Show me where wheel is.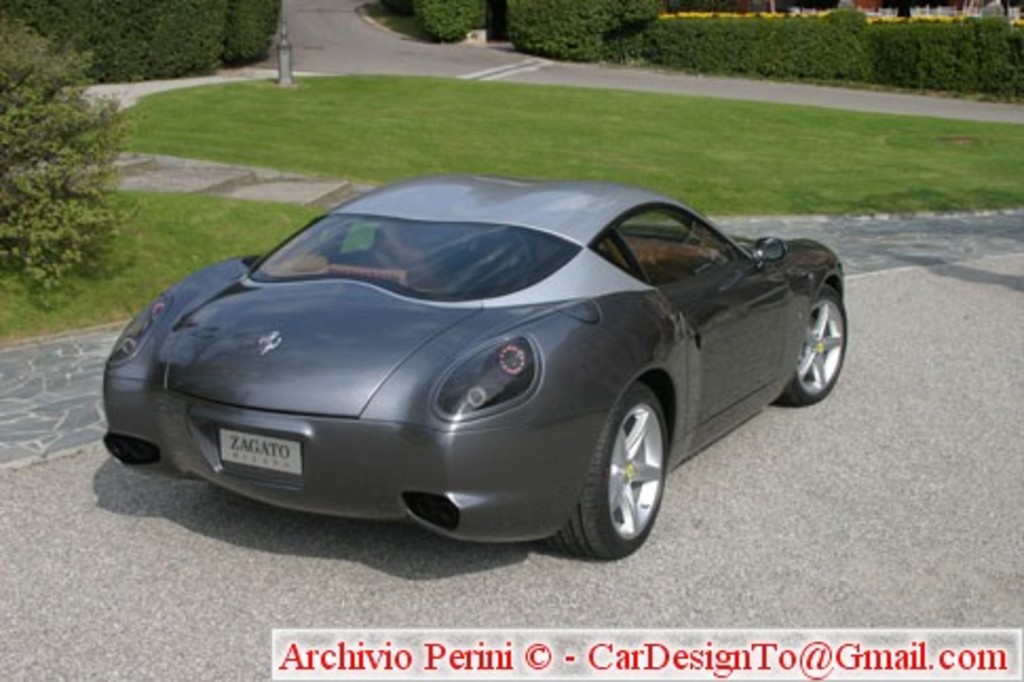
wheel is at 534/382/676/566.
